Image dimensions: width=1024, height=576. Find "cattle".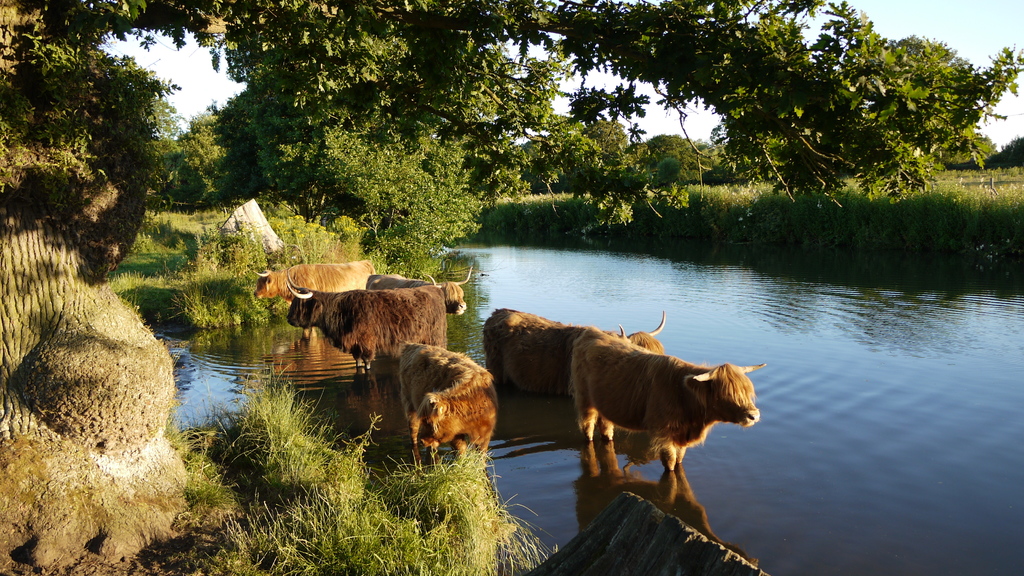
region(364, 273, 472, 314).
